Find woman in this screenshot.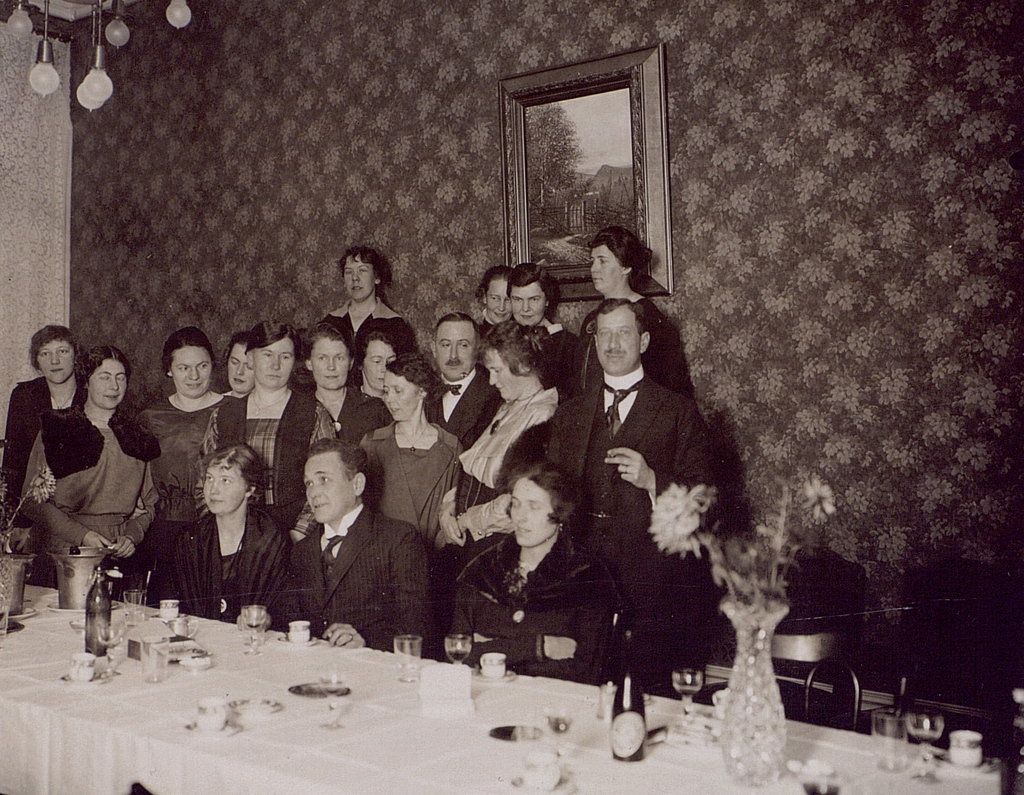
The bounding box for woman is 132,324,235,604.
